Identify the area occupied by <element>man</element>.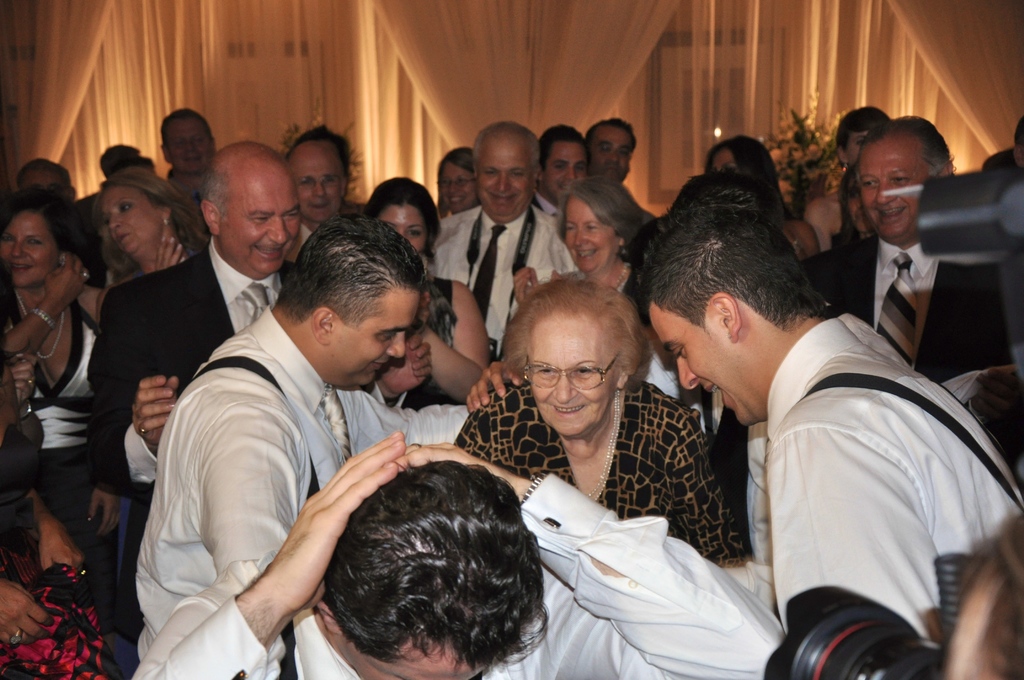
Area: bbox(122, 426, 776, 679).
